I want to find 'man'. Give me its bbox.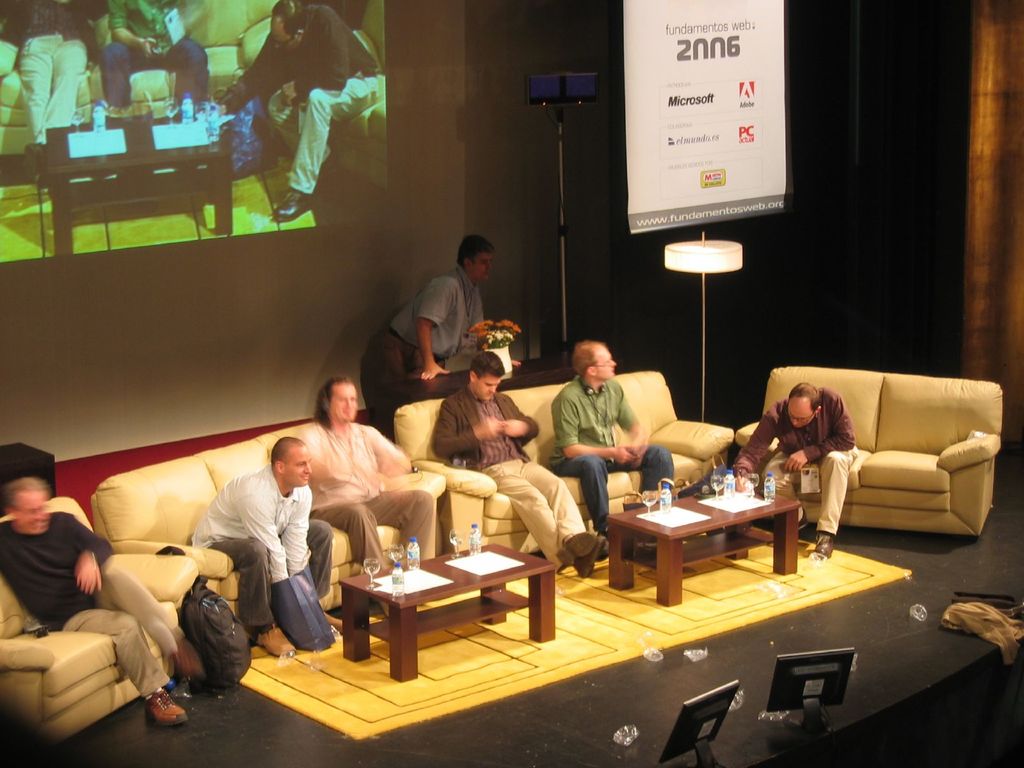
107/3/214/115.
